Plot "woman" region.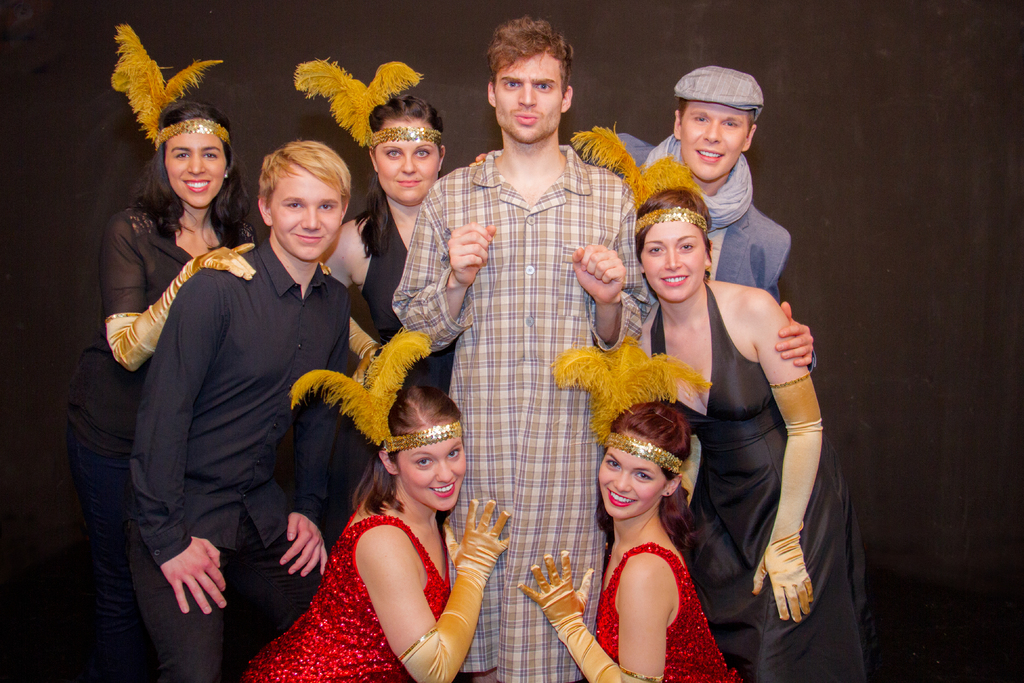
Plotted at {"left": 514, "top": 331, "right": 745, "bottom": 682}.
